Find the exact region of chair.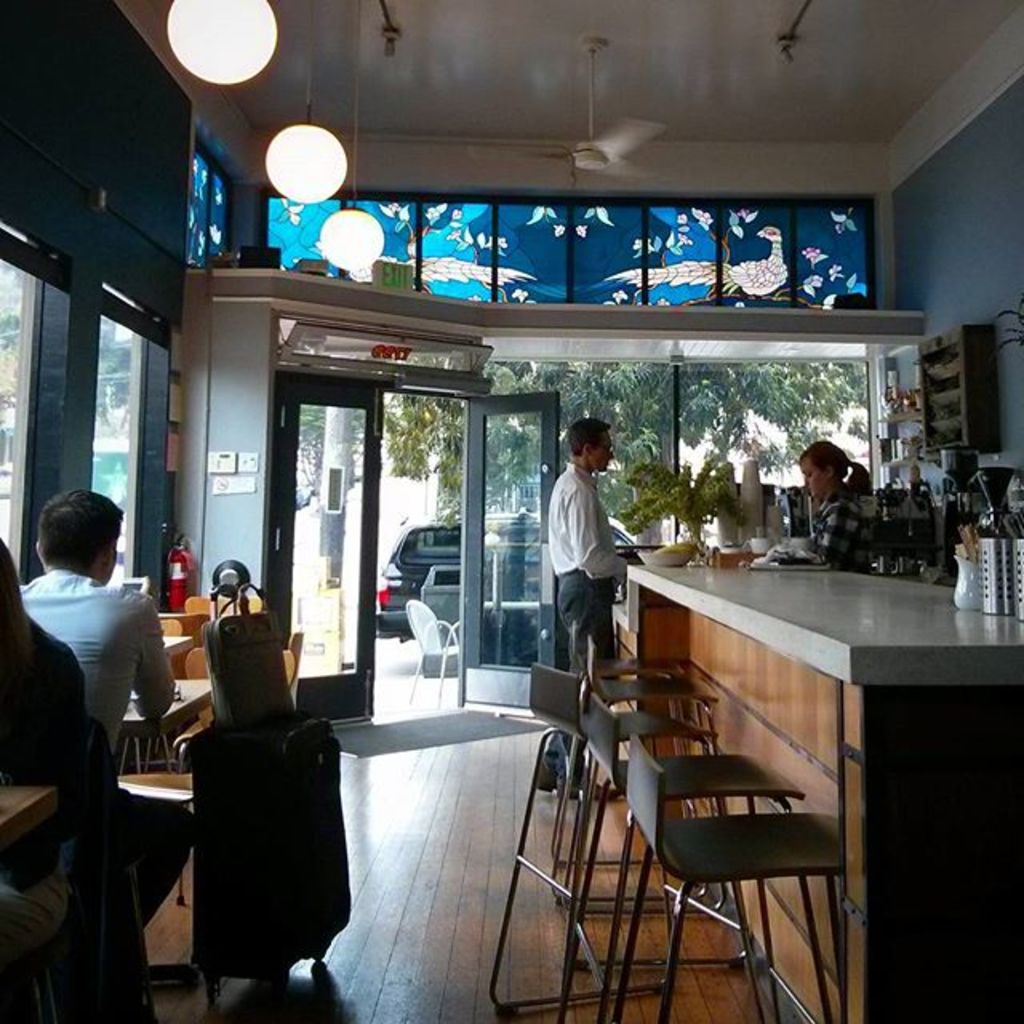
Exact region: x1=614, y1=744, x2=840, y2=1022.
